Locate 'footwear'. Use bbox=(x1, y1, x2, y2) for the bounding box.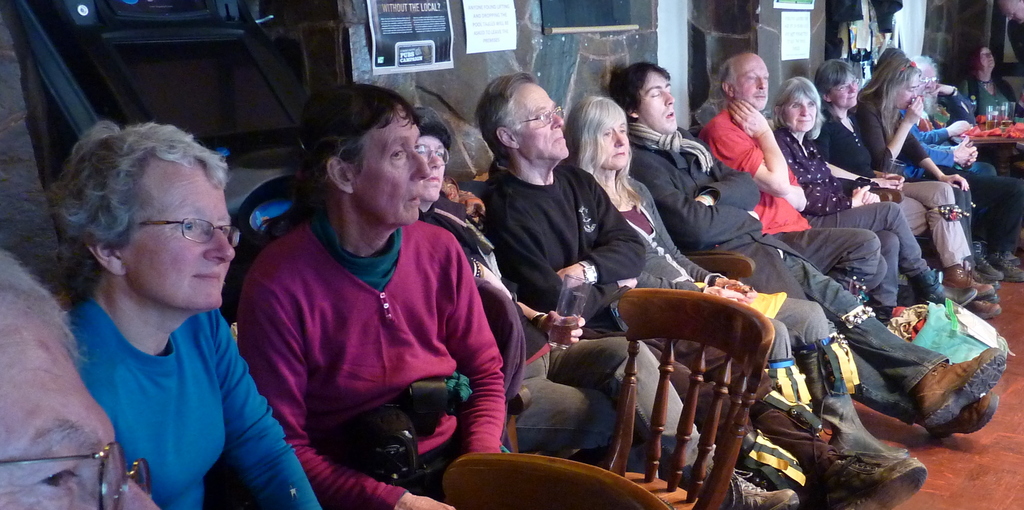
bbox=(969, 258, 1002, 281).
